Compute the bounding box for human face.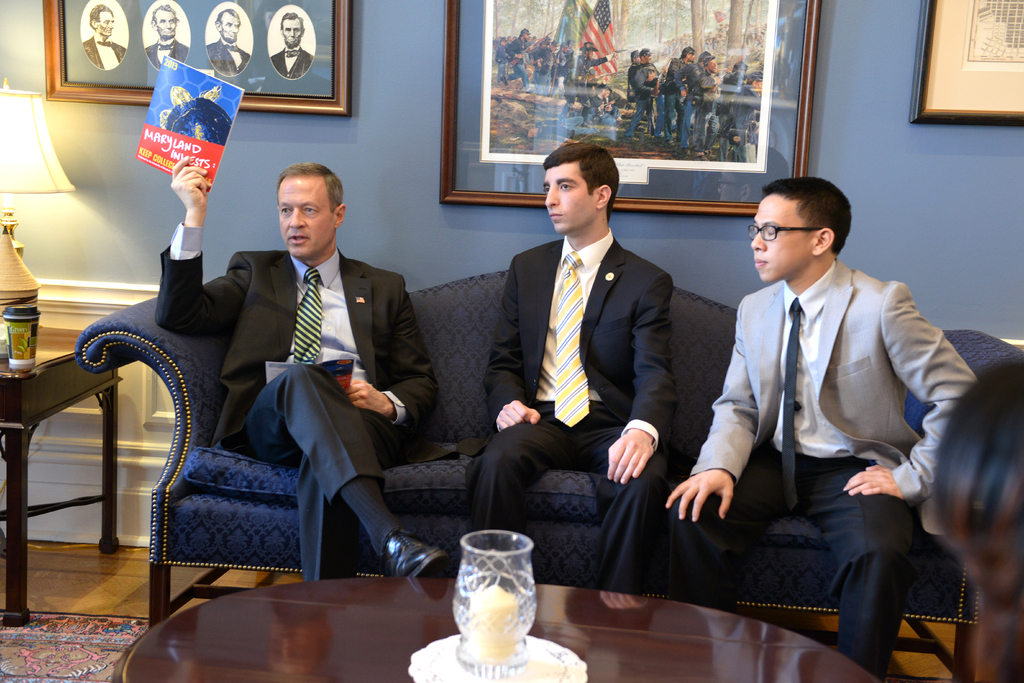
(left=221, top=16, right=243, bottom=40).
